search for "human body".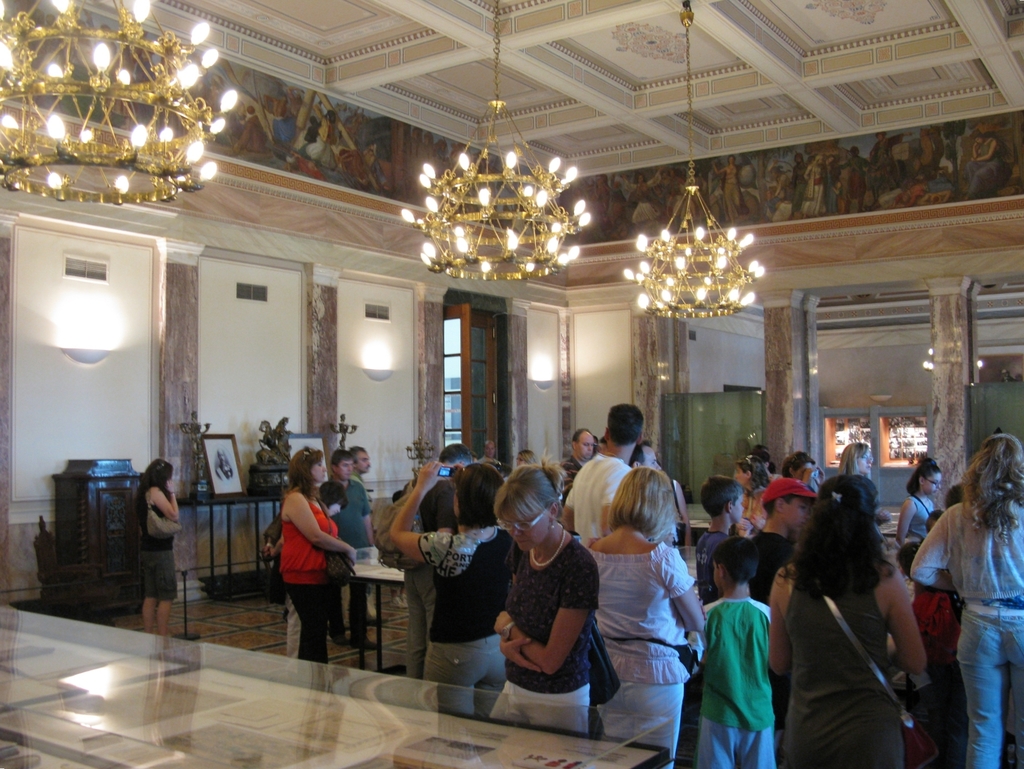
Found at 696,595,785,768.
